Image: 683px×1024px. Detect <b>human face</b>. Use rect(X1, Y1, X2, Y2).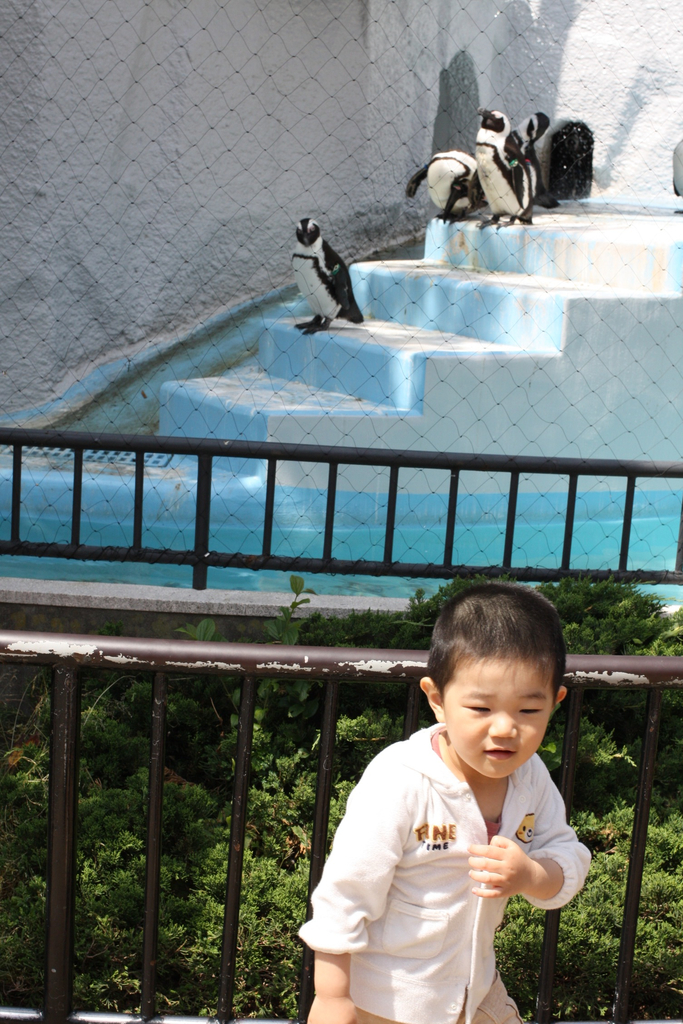
rect(443, 662, 552, 779).
